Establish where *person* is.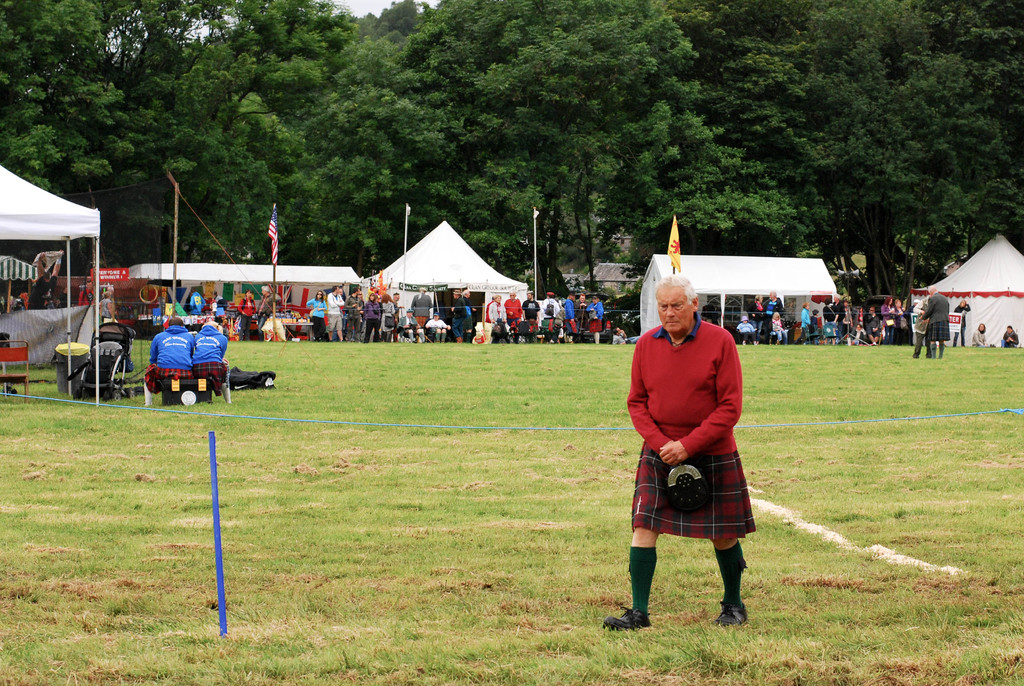
Established at [305, 291, 326, 343].
